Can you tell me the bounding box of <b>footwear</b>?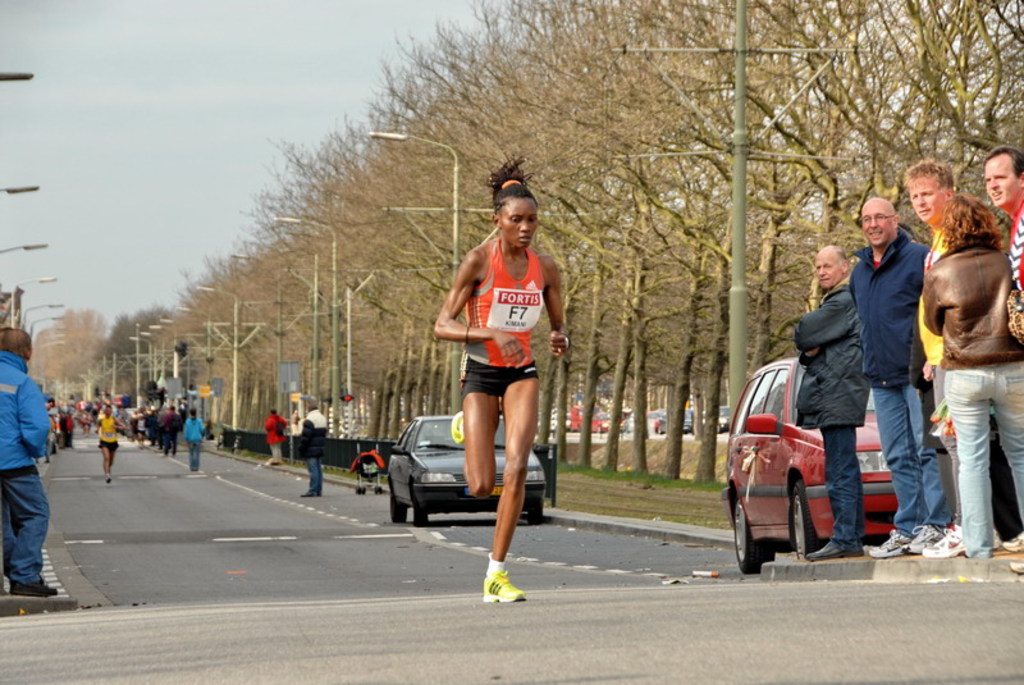
Rect(998, 522, 1023, 548).
